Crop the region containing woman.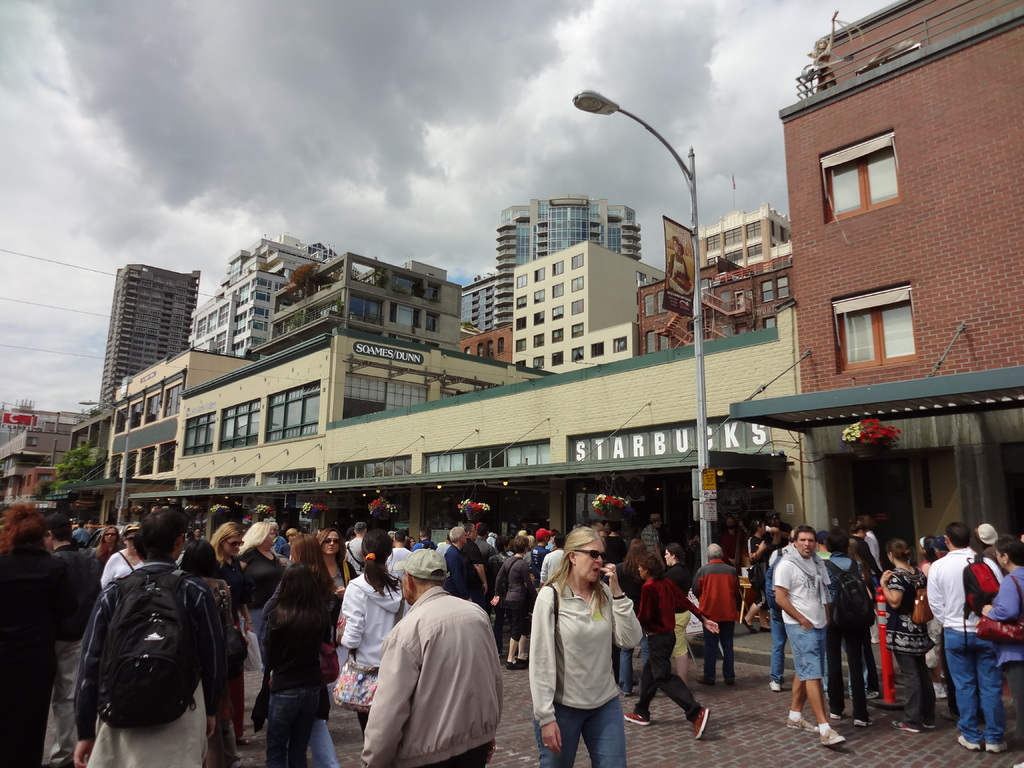
Crop region: 316:527:358:674.
